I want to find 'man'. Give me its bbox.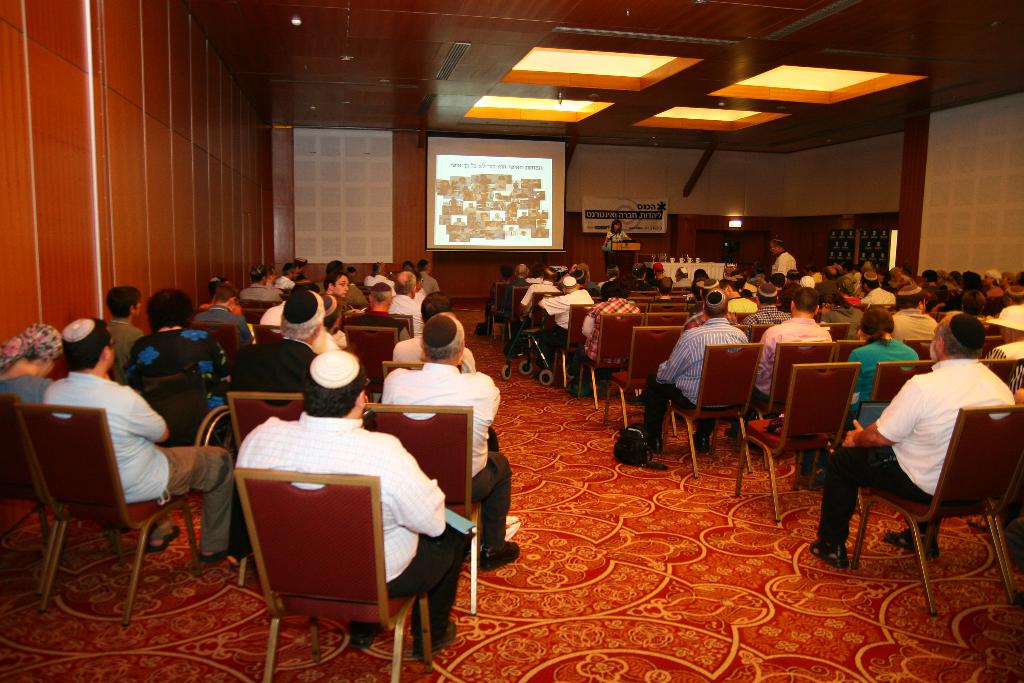
47 315 230 562.
